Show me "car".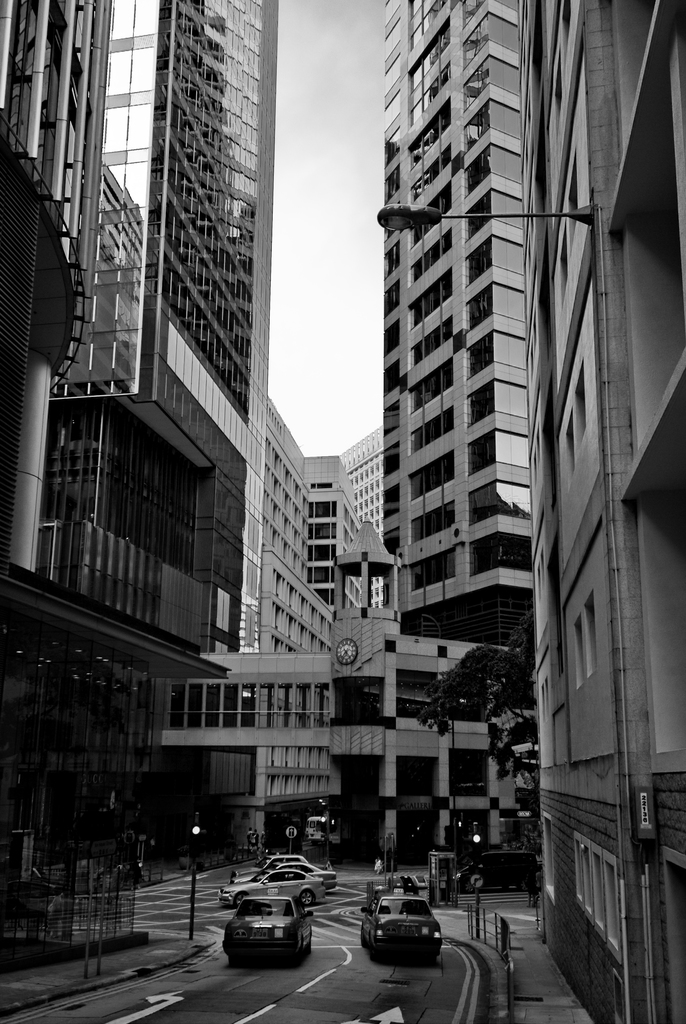
"car" is here: bbox=(222, 892, 313, 968).
